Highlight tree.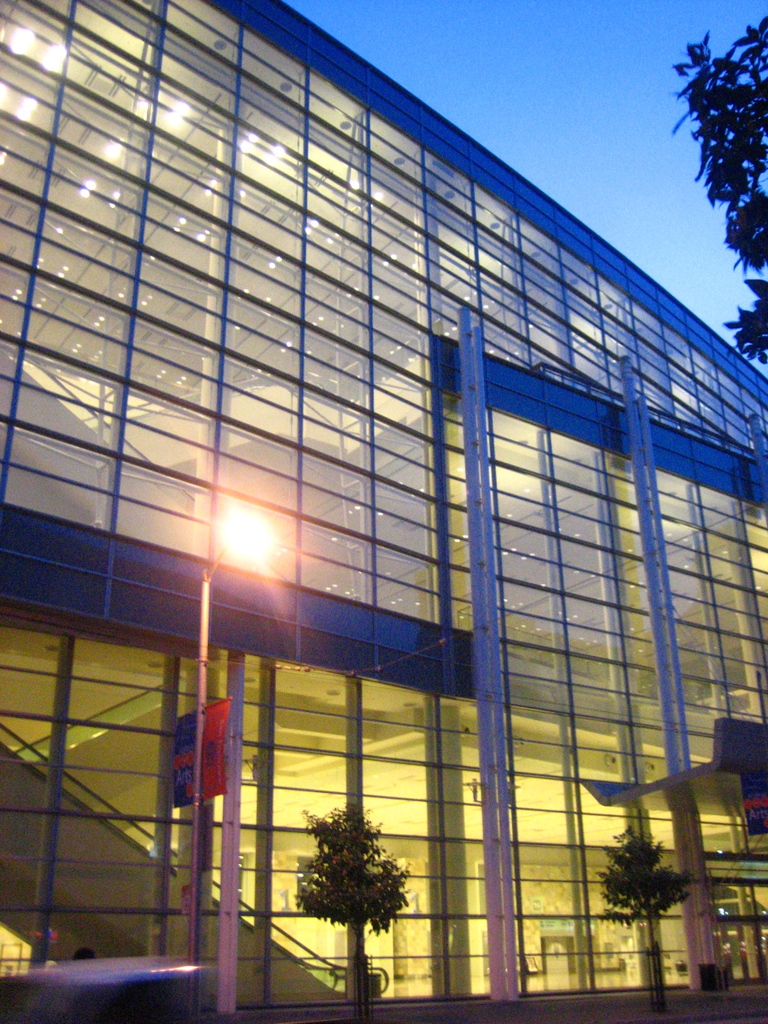
Highlighted region: [left=595, top=826, right=692, bottom=986].
